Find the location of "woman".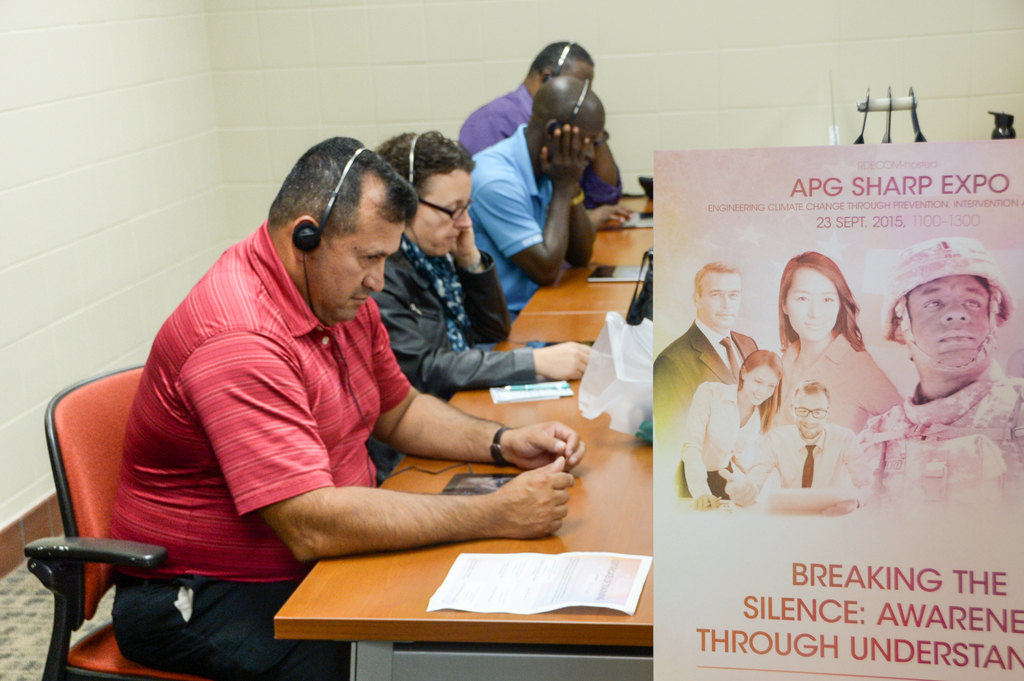
Location: left=732, top=243, right=913, bottom=521.
